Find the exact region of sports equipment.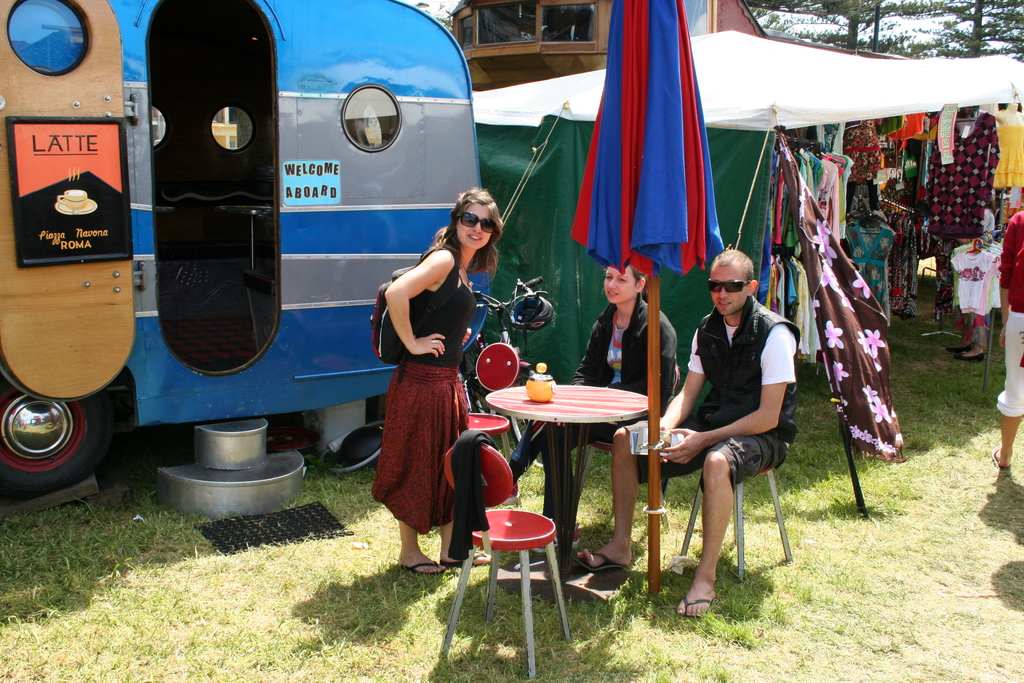
Exact region: x1=468 y1=273 x2=548 y2=472.
